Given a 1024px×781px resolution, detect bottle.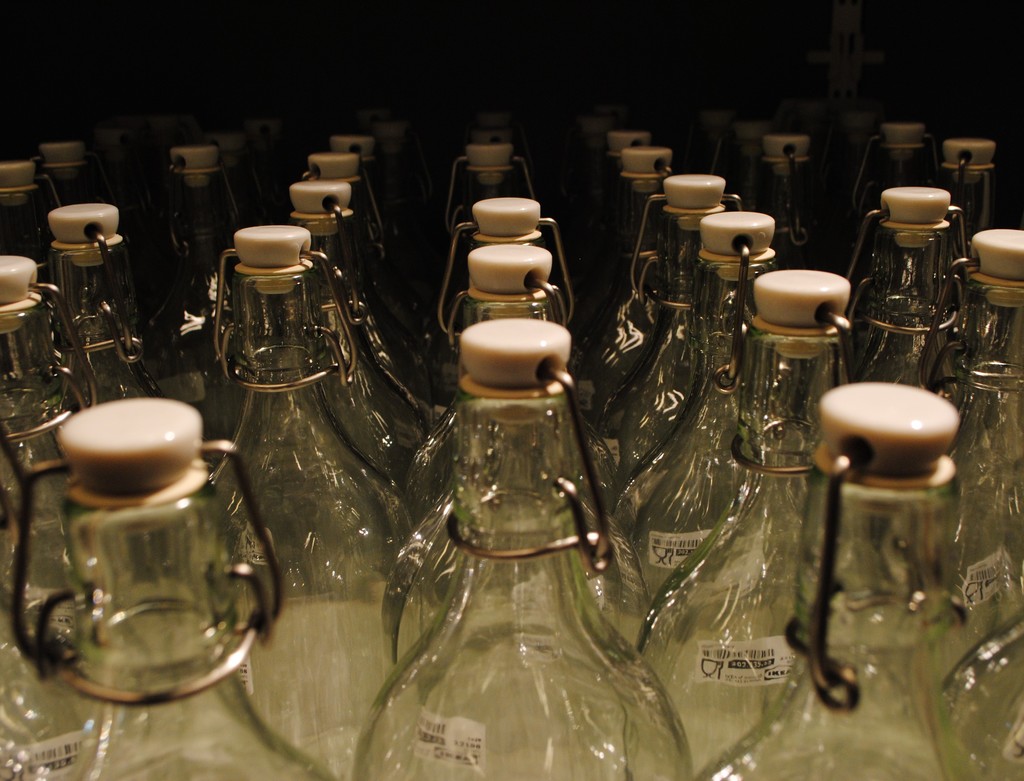
{"left": 432, "top": 146, "right": 539, "bottom": 354}.
